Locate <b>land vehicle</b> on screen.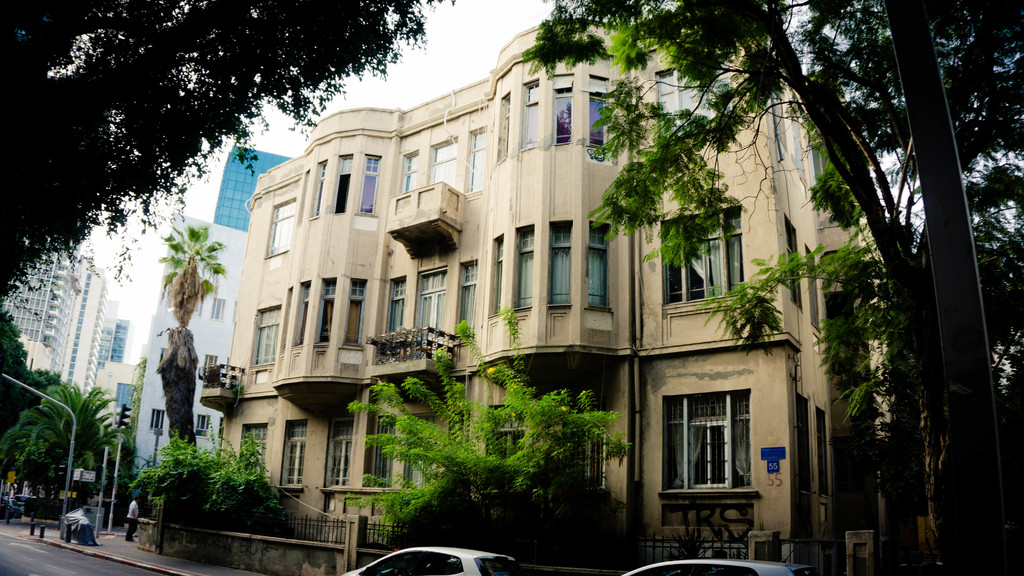
On screen at x1=616, y1=556, x2=819, y2=575.
